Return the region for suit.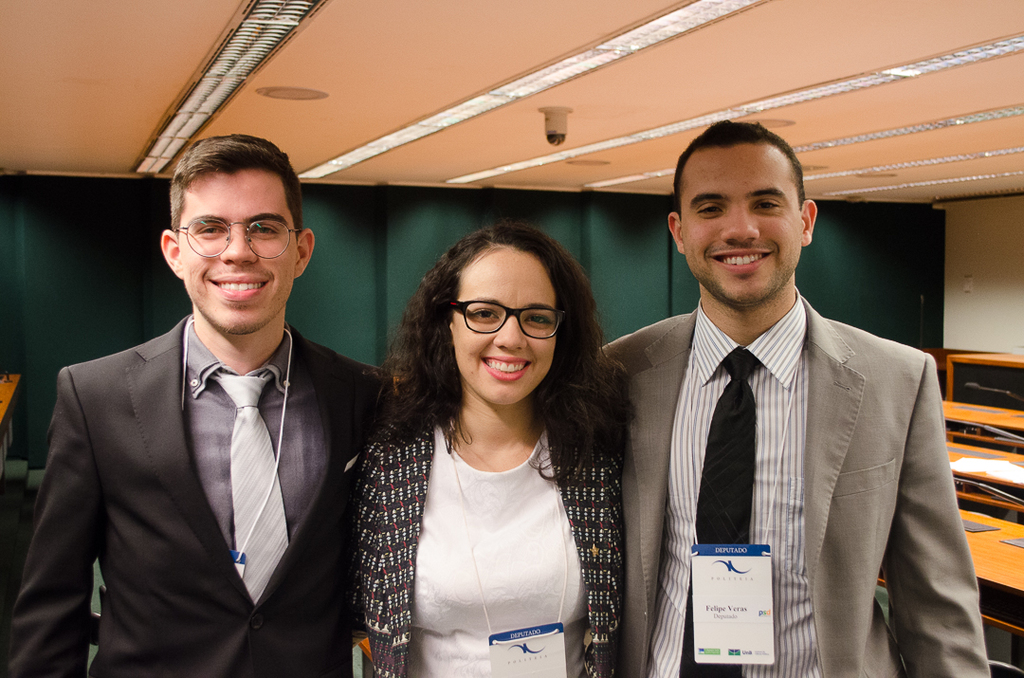
x1=613 y1=207 x2=969 y2=666.
